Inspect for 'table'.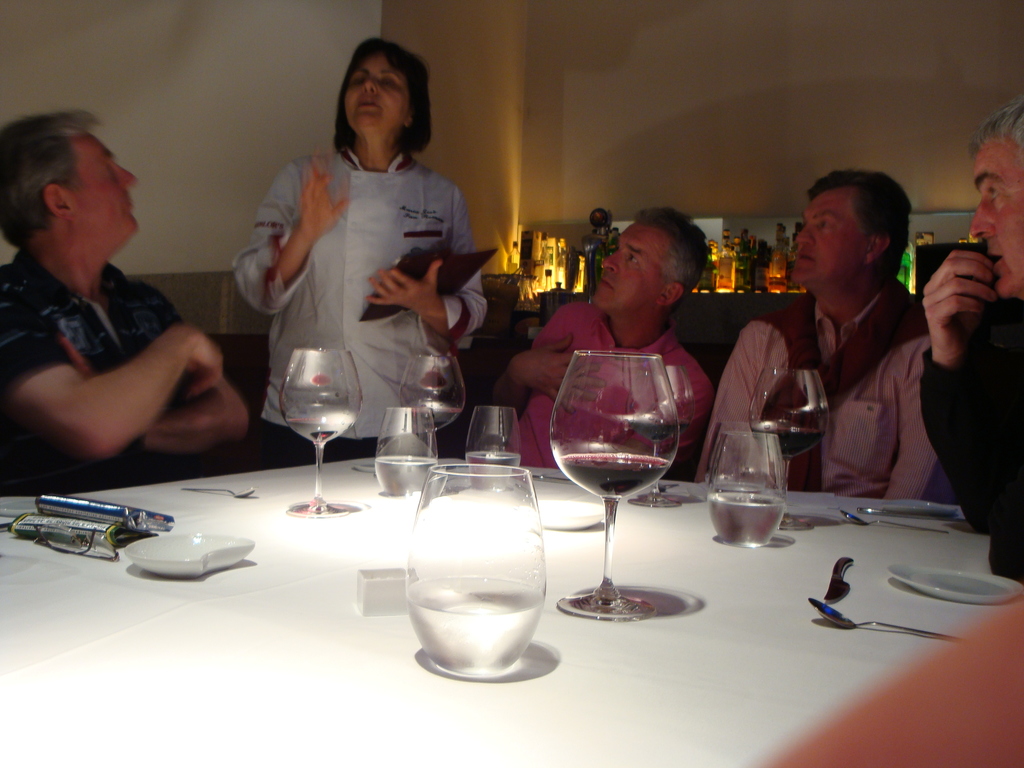
Inspection: (27, 374, 988, 760).
